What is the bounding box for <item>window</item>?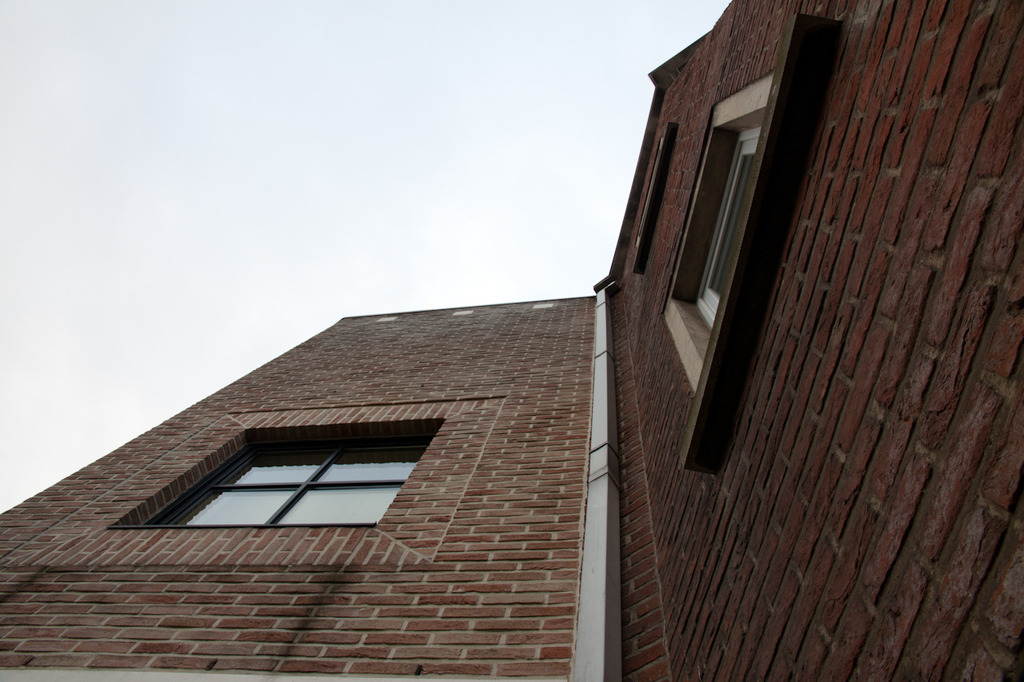
bbox=(651, 11, 826, 472).
